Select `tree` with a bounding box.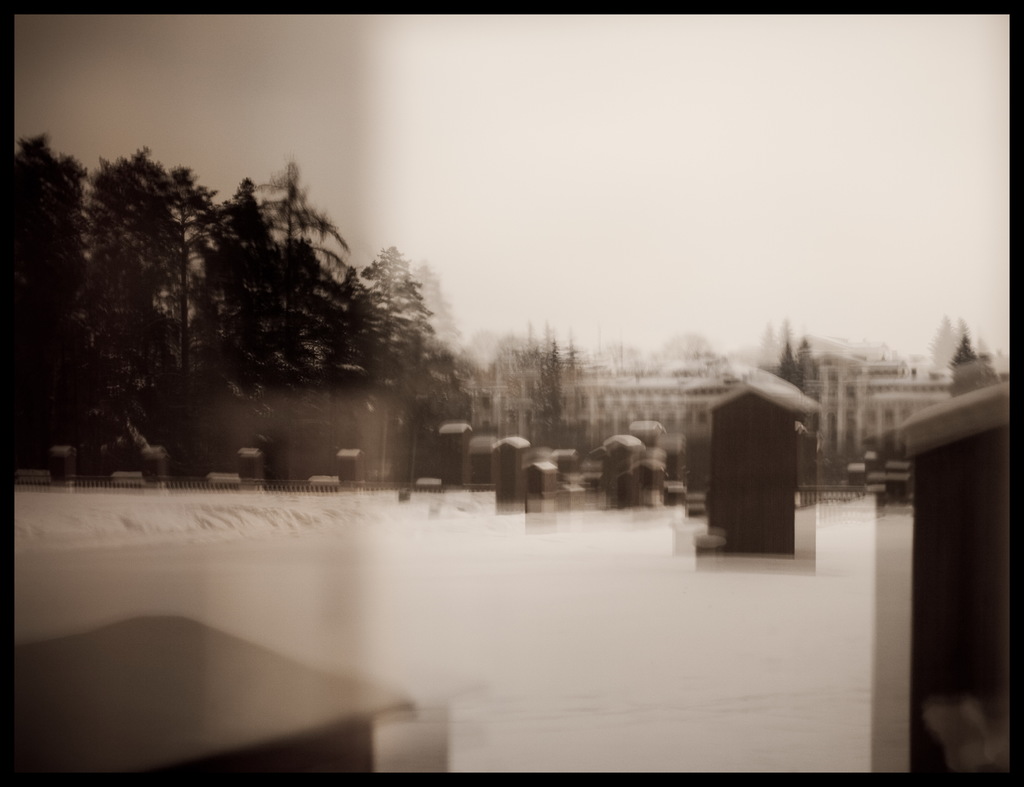
x1=360, y1=231, x2=430, y2=407.
